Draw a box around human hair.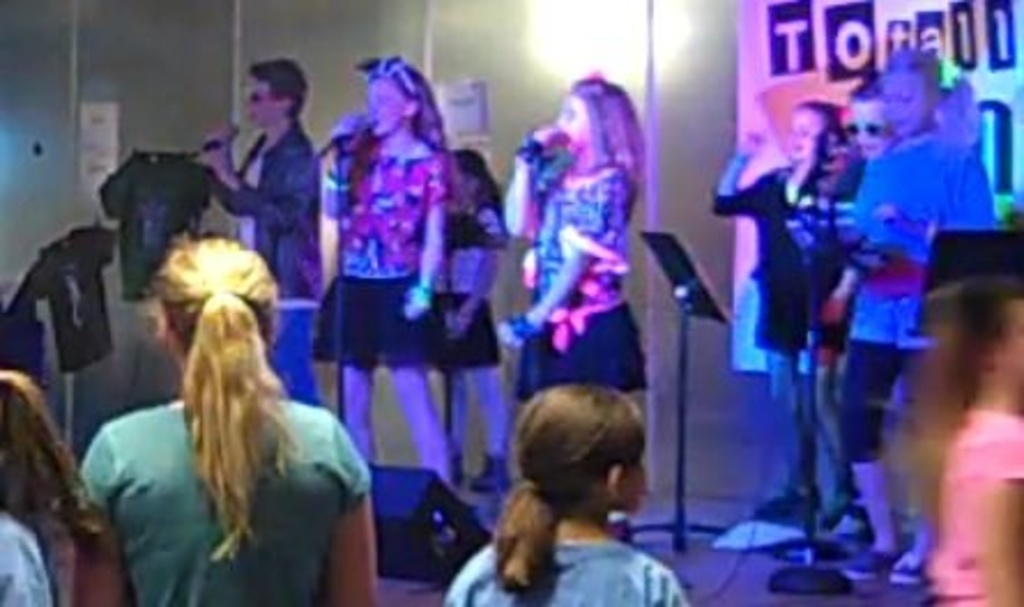
<bbox>0, 368, 97, 545</bbox>.
